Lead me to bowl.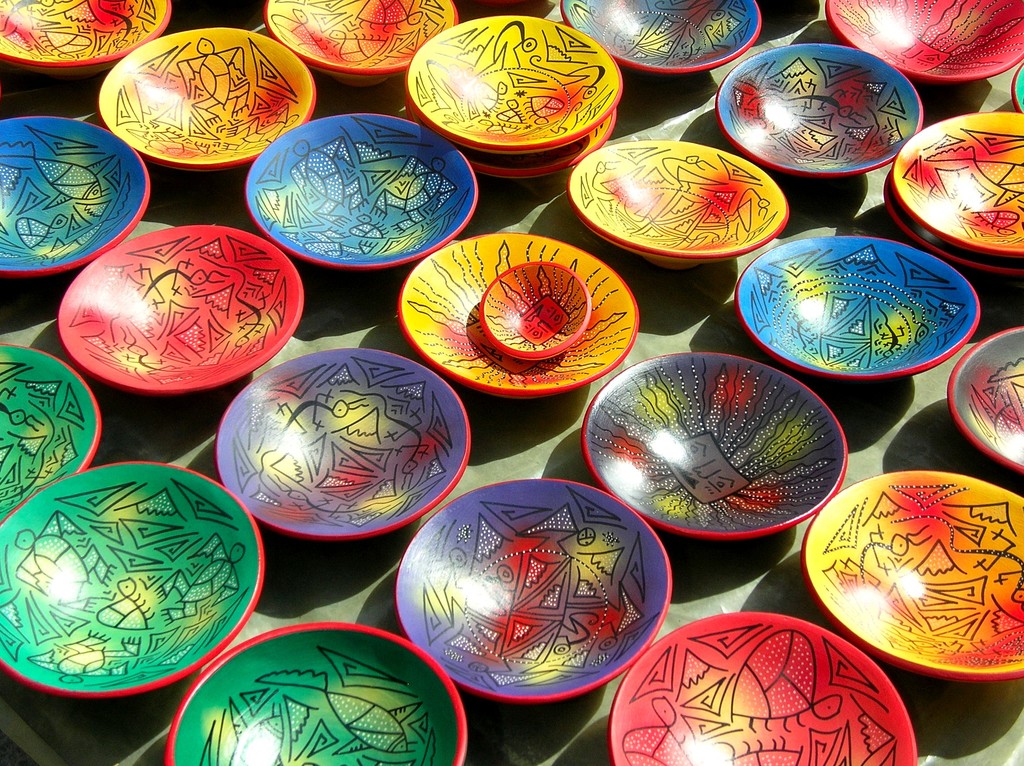
Lead to (412,106,616,180).
